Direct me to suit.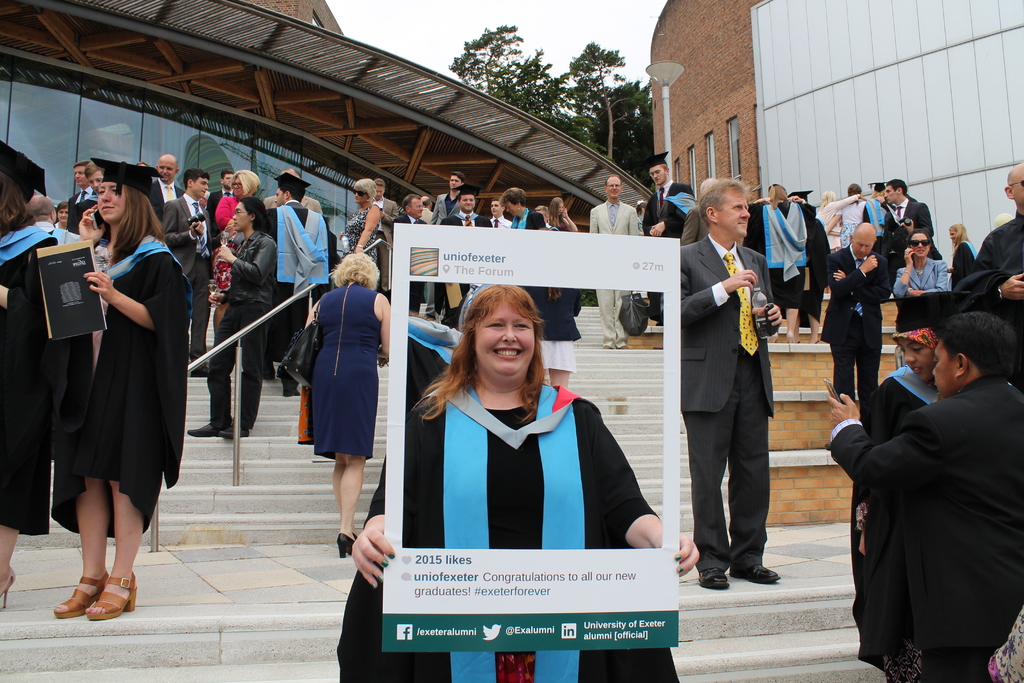
Direction: 819 245 891 407.
